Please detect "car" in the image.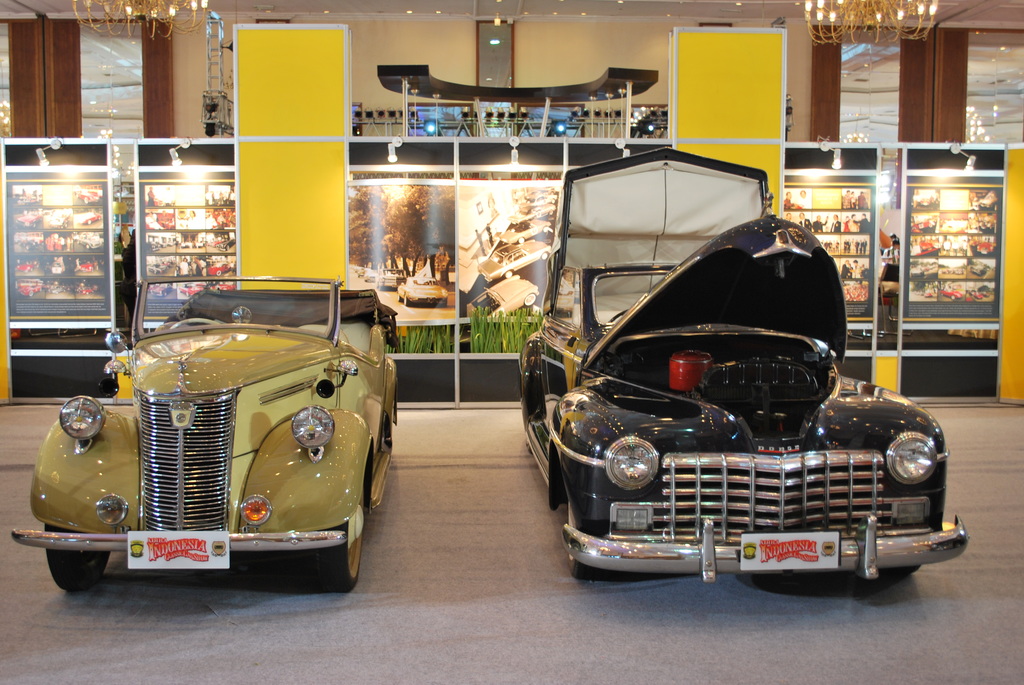
(15,285,42,297).
